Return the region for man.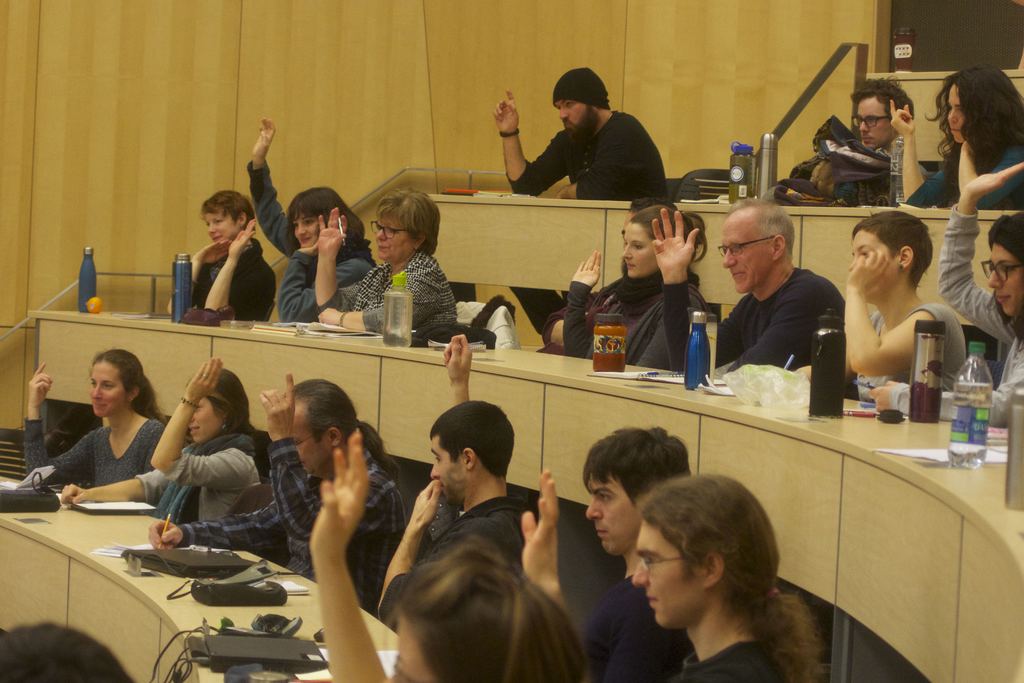
BBox(651, 208, 848, 384).
